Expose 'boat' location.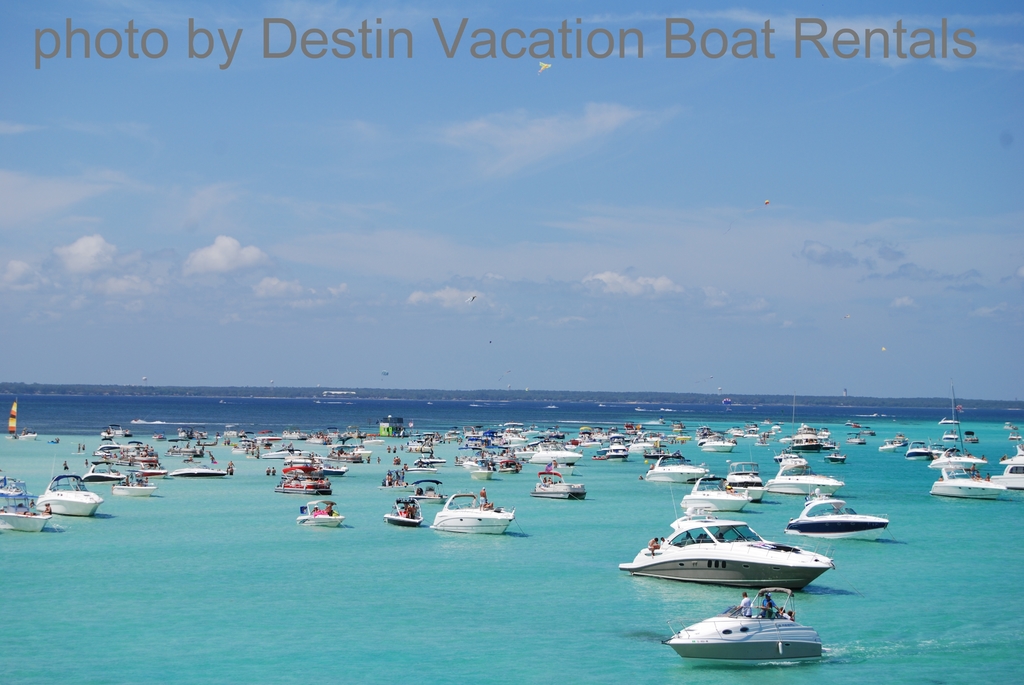
Exposed at select_region(595, 436, 604, 453).
